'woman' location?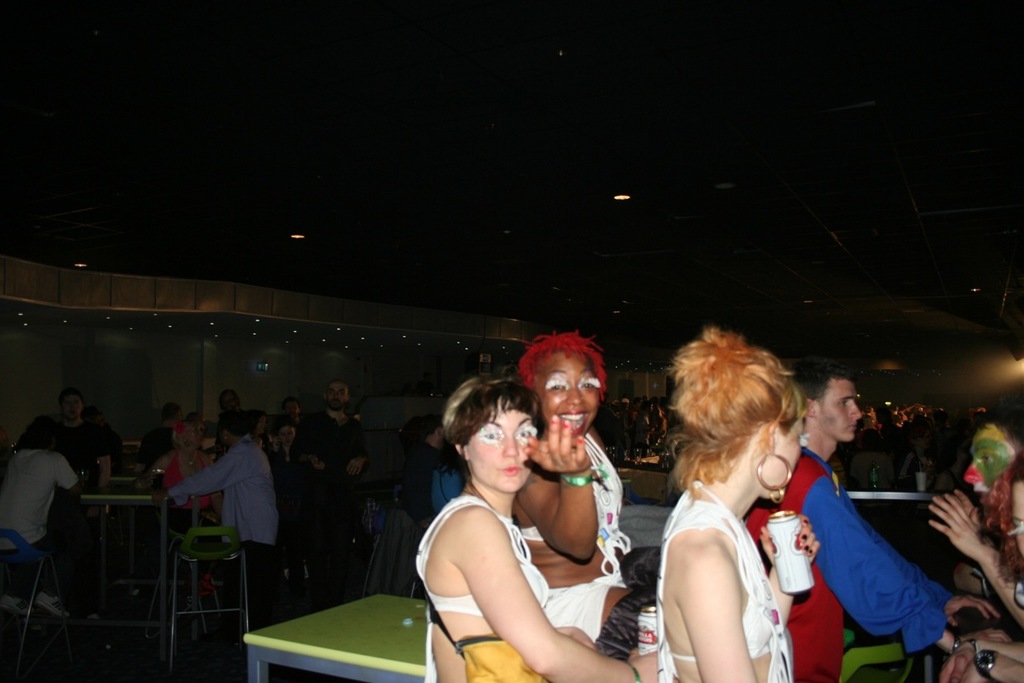
(415, 363, 662, 682)
